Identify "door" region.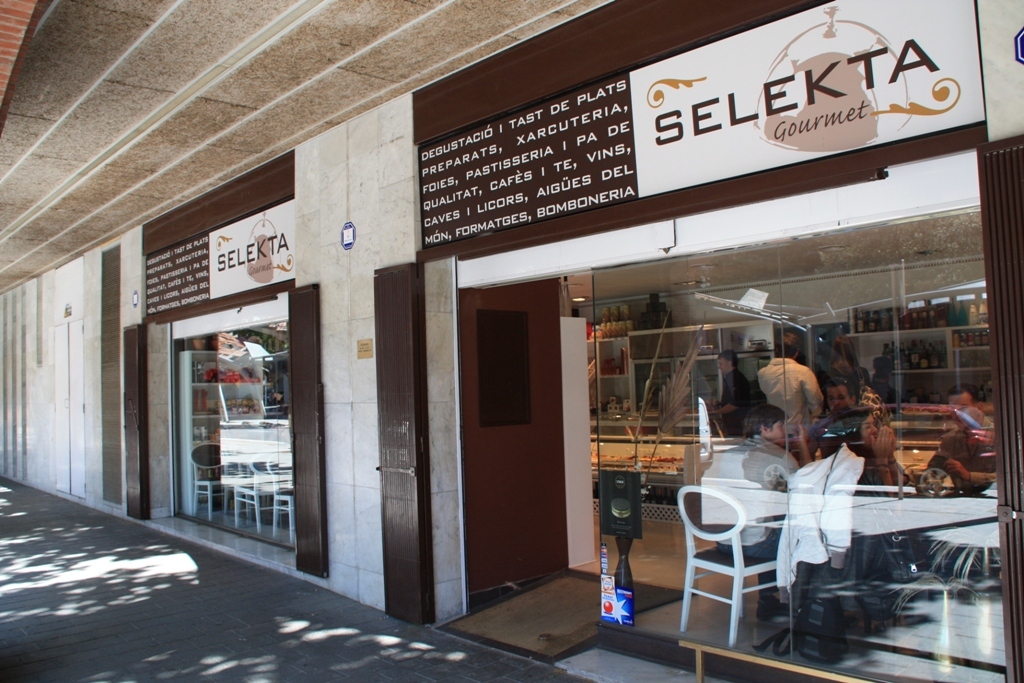
Region: bbox=(54, 320, 79, 495).
